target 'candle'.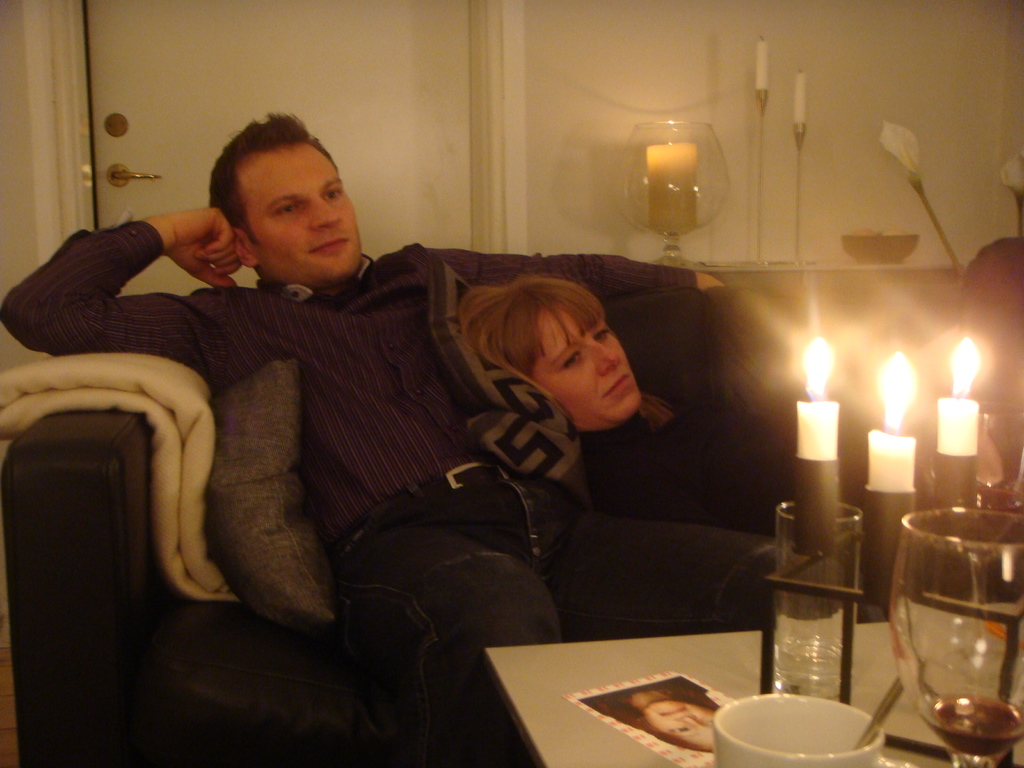
Target region: rect(934, 337, 978, 462).
